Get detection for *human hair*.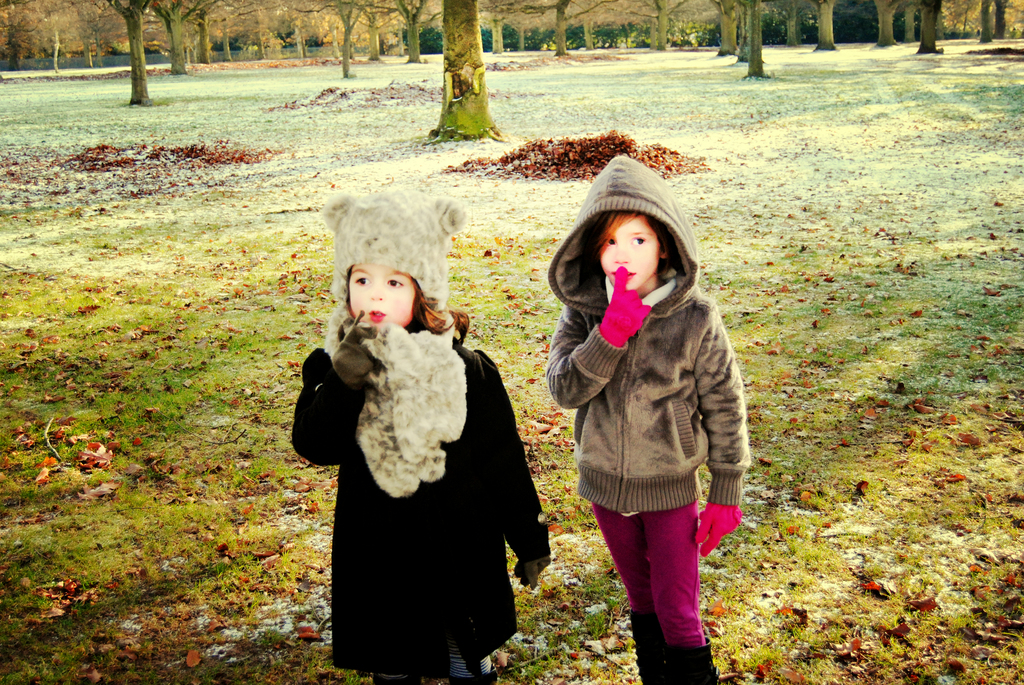
Detection: left=564, top=215, right=686, bottom=283.
